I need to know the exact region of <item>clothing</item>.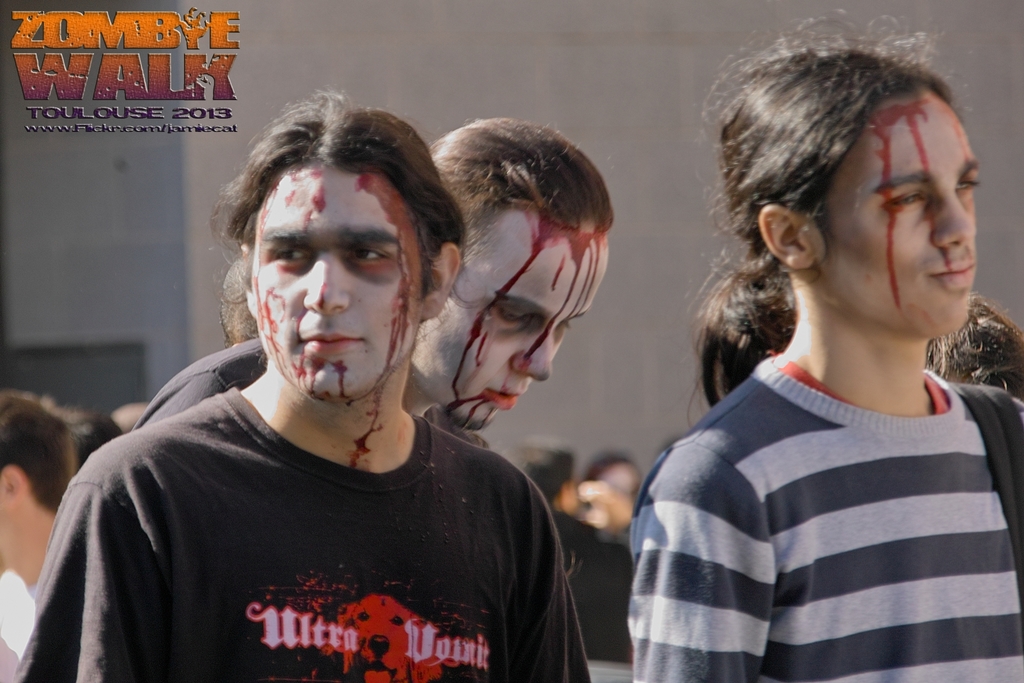
Region: rect(134, 331, 490, 456).
